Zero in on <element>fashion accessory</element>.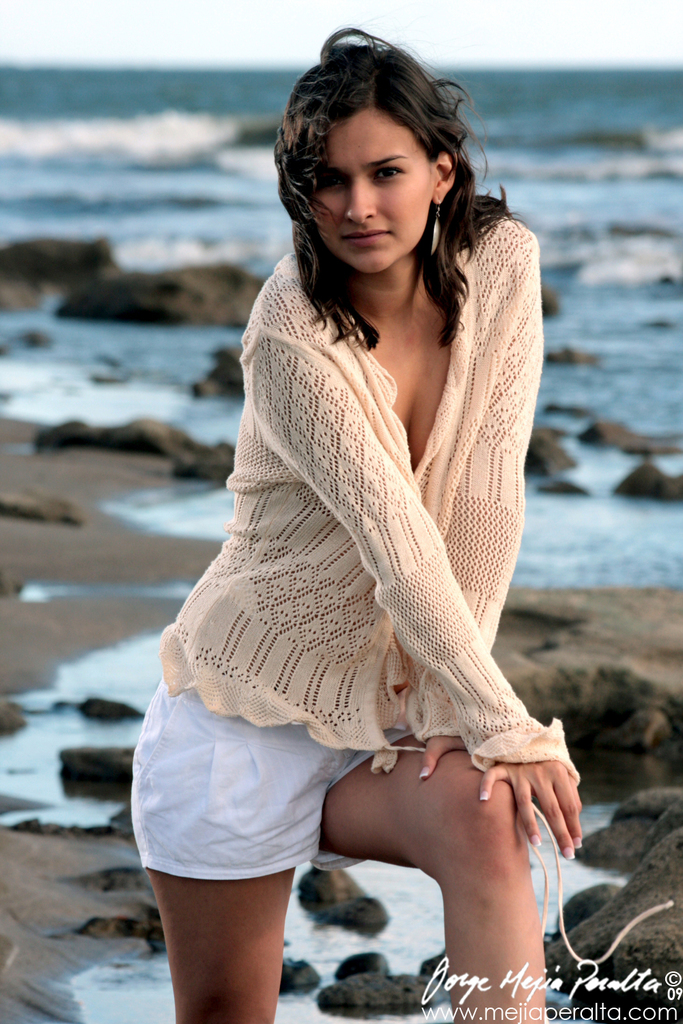
Zeroed in: 432/202/443/254.
